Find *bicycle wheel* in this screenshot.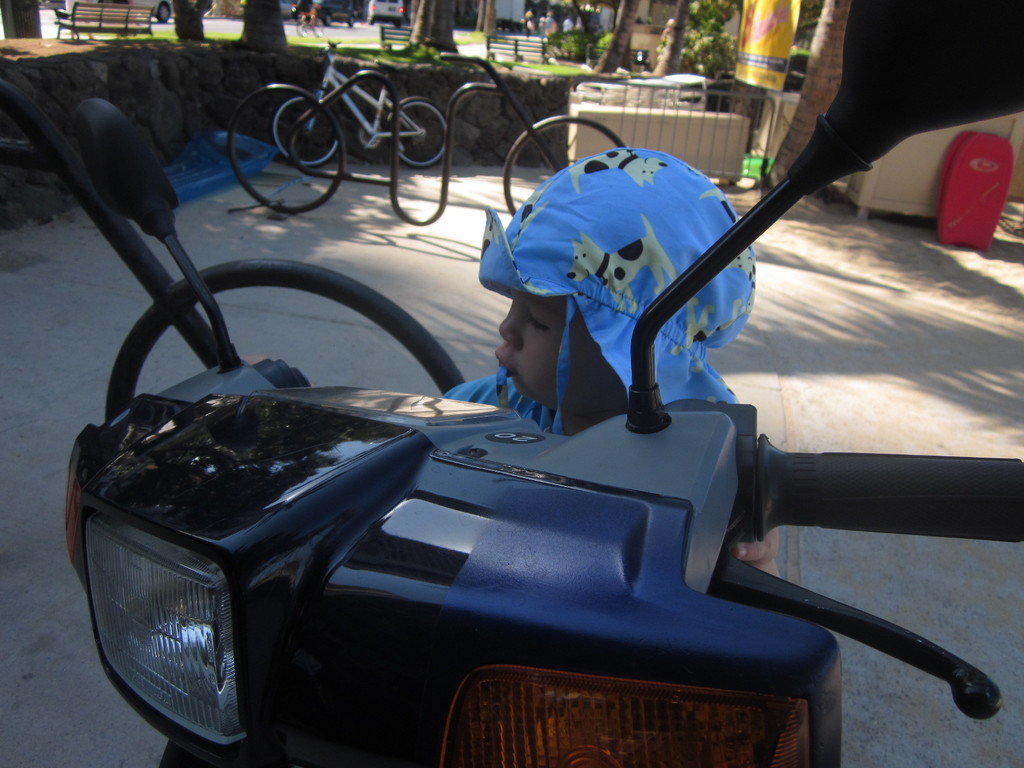
The bounding box for *bicycle wheel* is BBox(271, 97, 344, 168).
